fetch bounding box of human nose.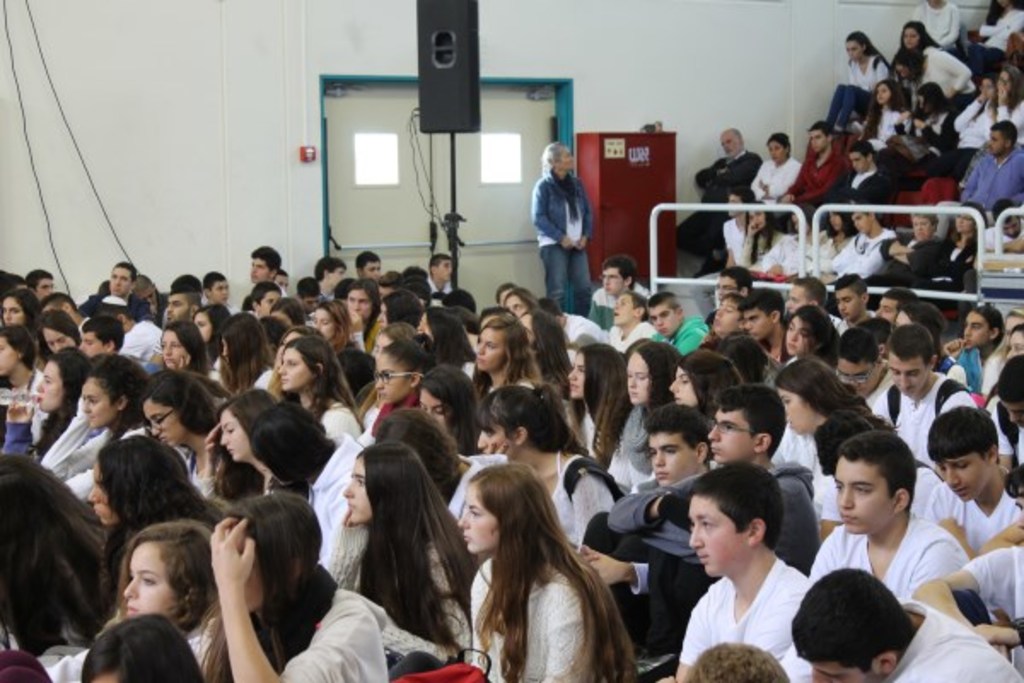
Bbox: <bbox>164, 348, 172, 359</bbox>.
